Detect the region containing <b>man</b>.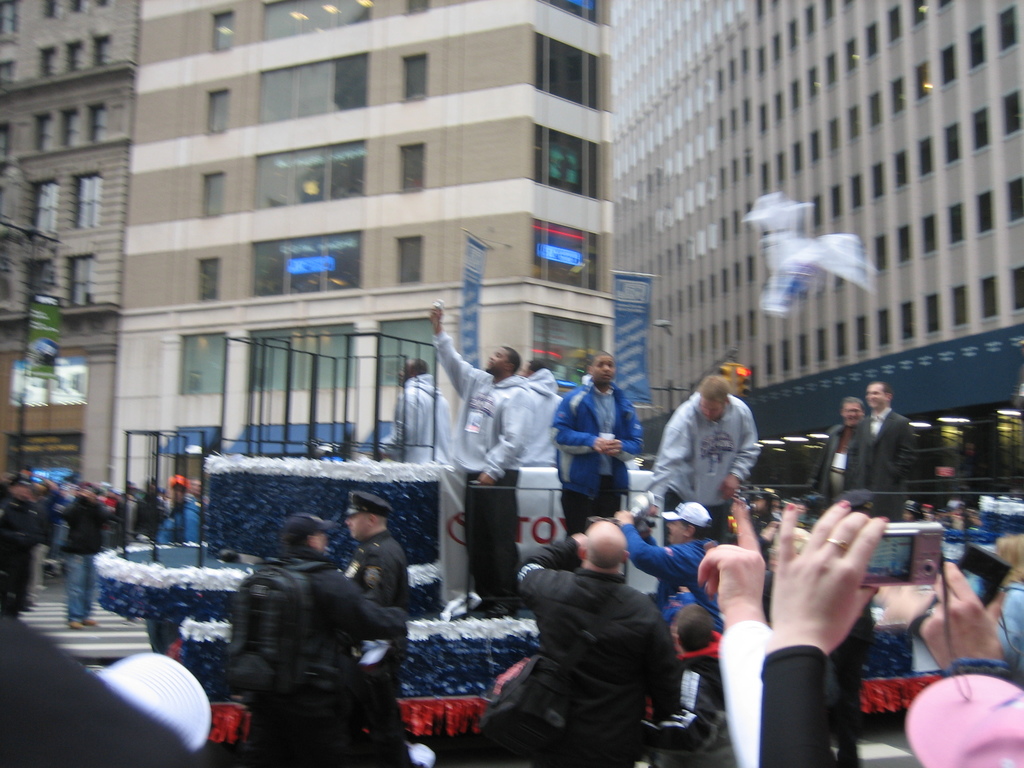
left=838, top=378, right=918, bottom=521.
